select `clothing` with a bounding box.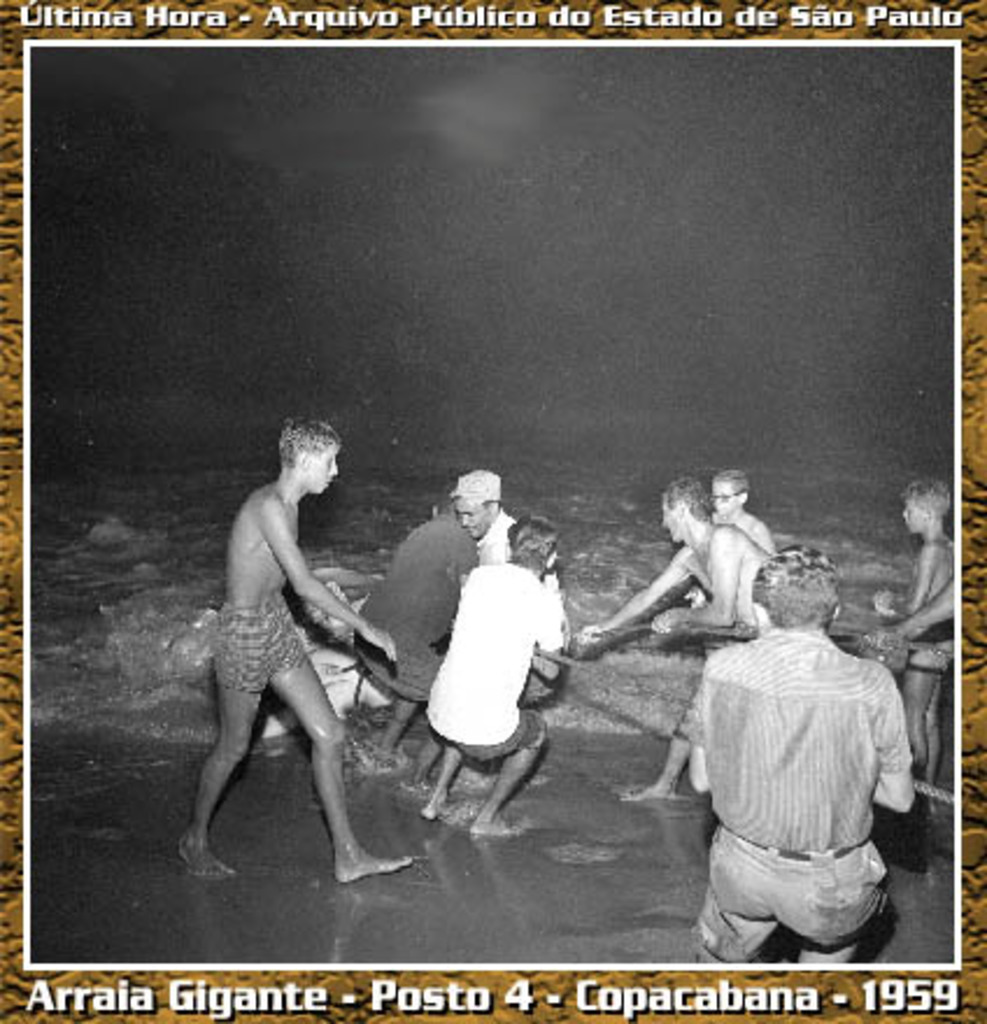
<region>675, 619, 915, 966</region>.
